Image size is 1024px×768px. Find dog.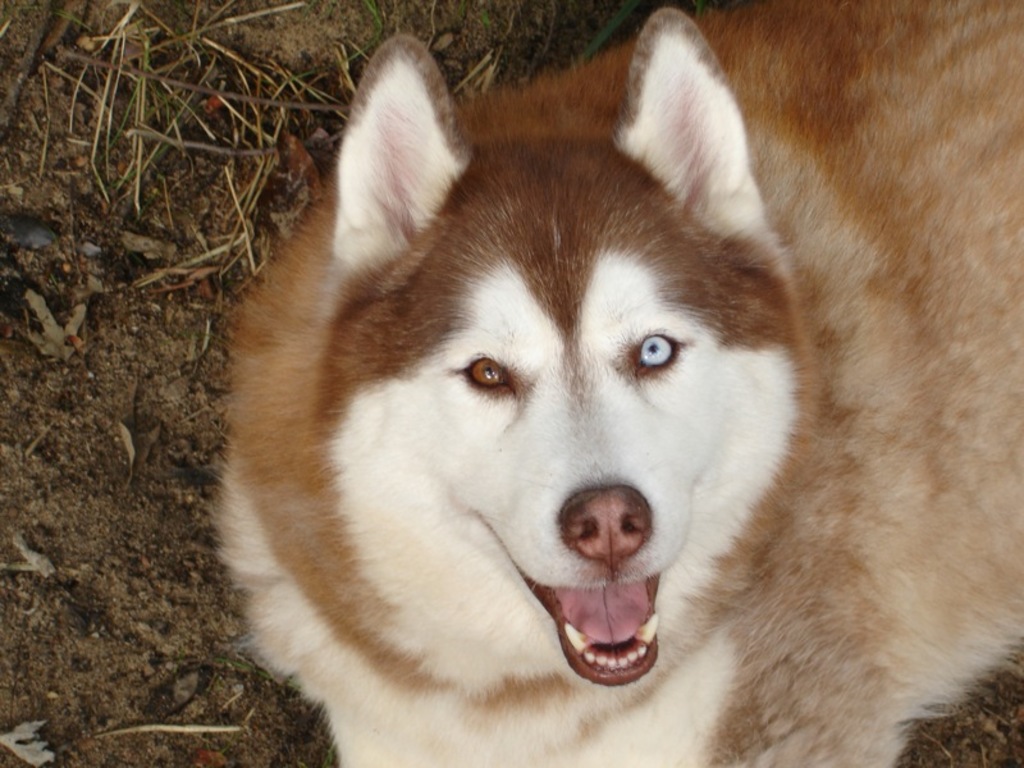
<region>204, 0, 1023, 767</region>.
